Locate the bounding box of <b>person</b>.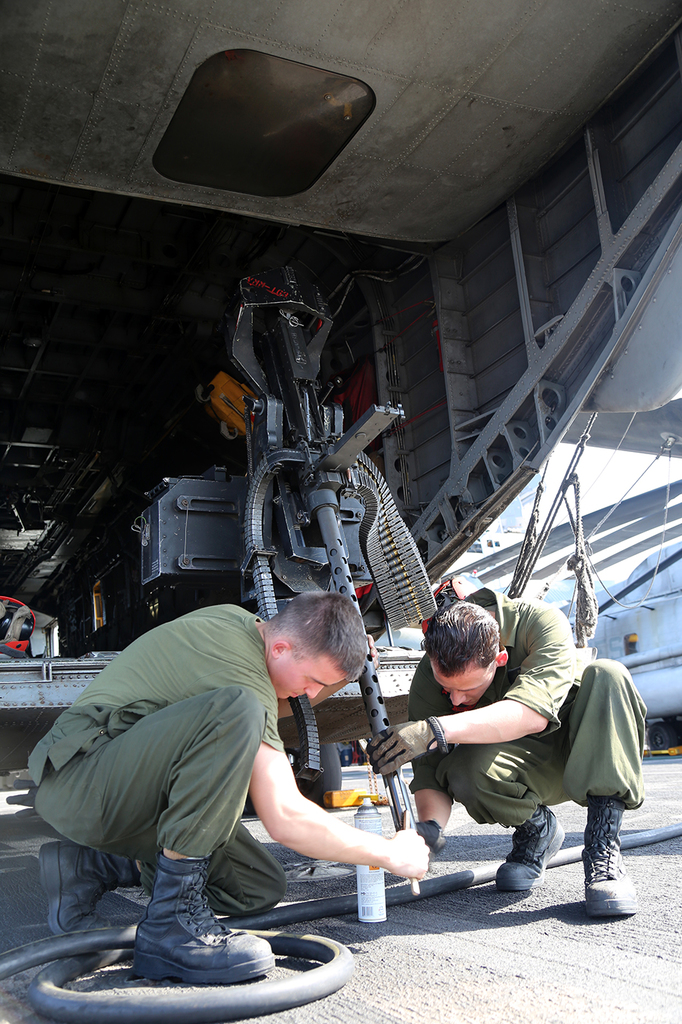
Bounding box: locate(368, 582, 648, 917).
